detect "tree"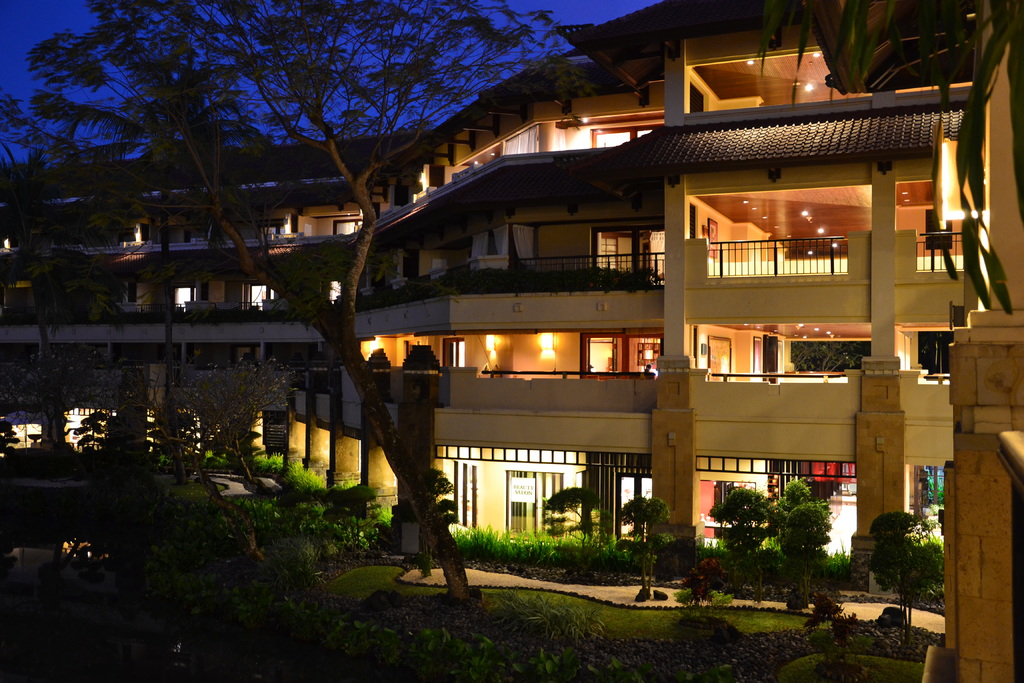
BBox(97, 345, 262, 564)
